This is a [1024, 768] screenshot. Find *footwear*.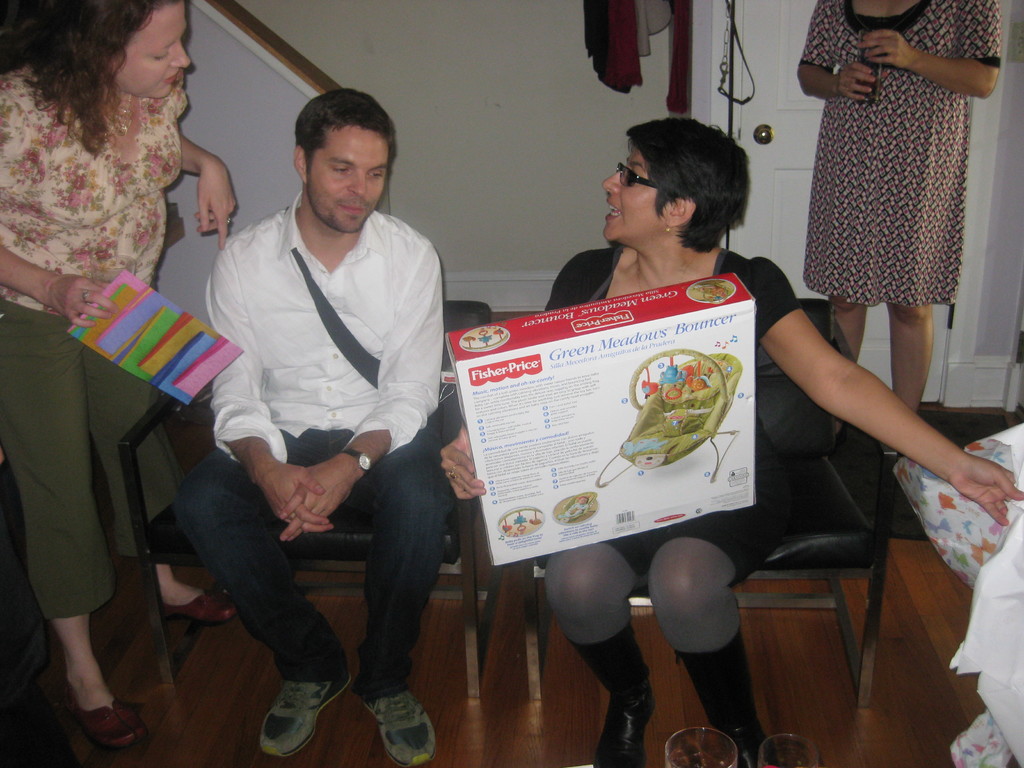
Bounding box: bbox=(159, 587, 242, 625).
